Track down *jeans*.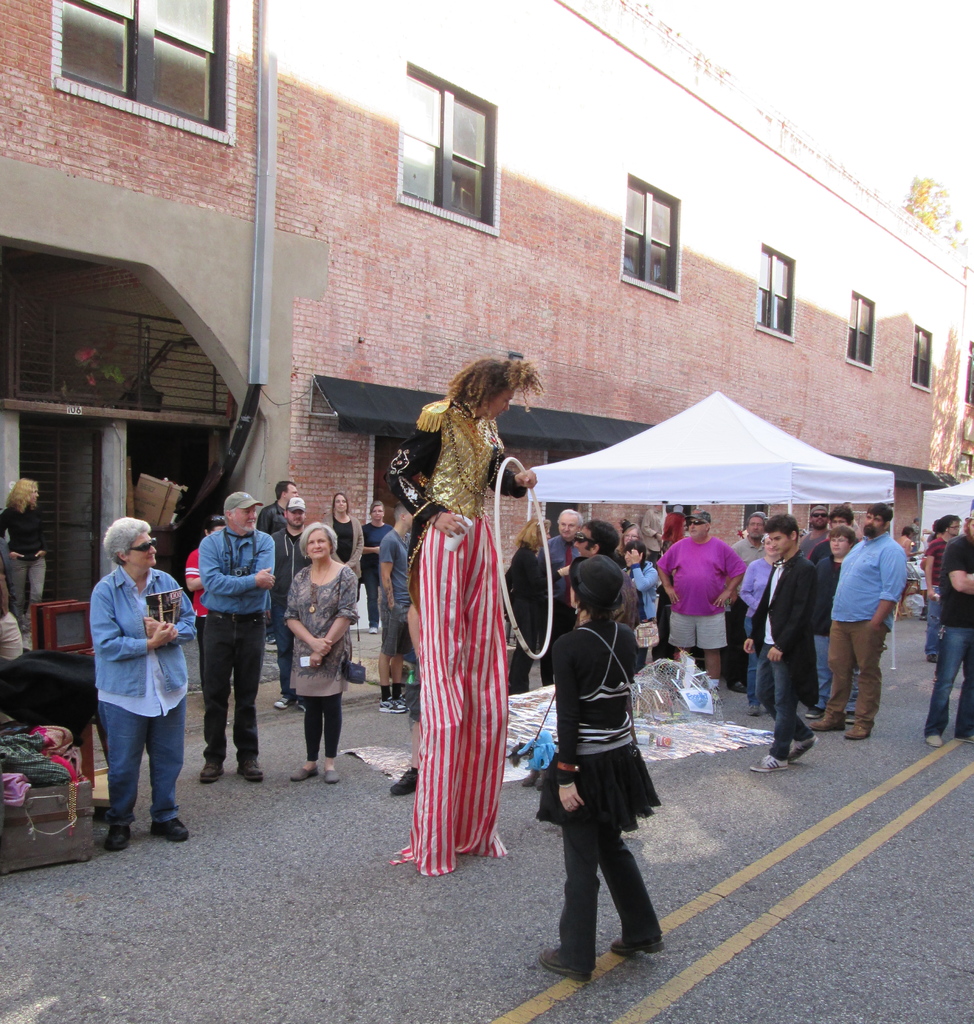
Tracked to [x1=78, y1=559, x2=202, y2=694].
